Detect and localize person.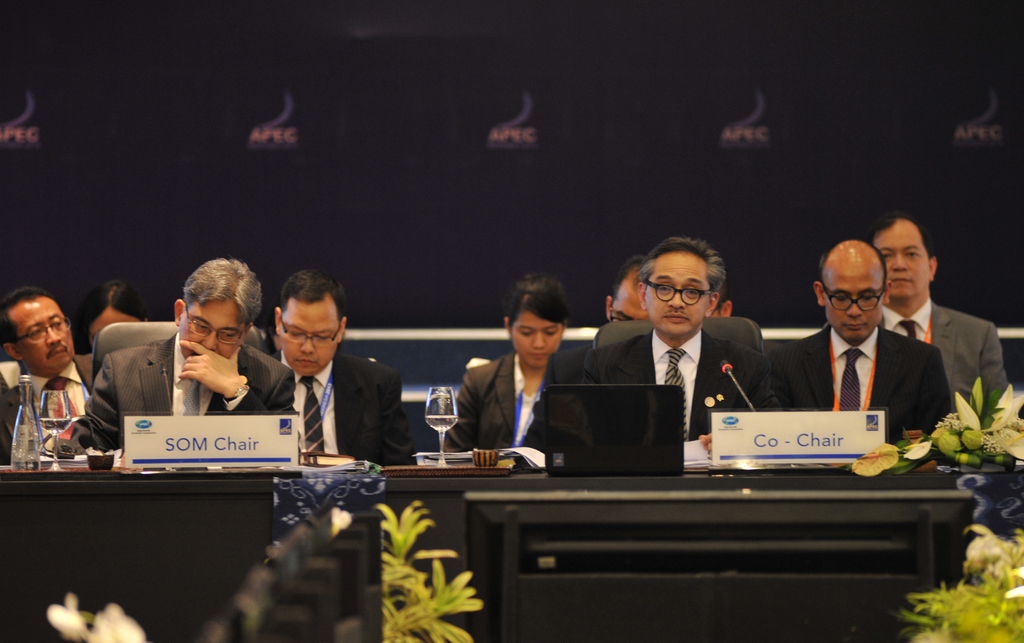
Localized at {"left": 55, "top": 256, "right": 298, "bottom": 454}.
